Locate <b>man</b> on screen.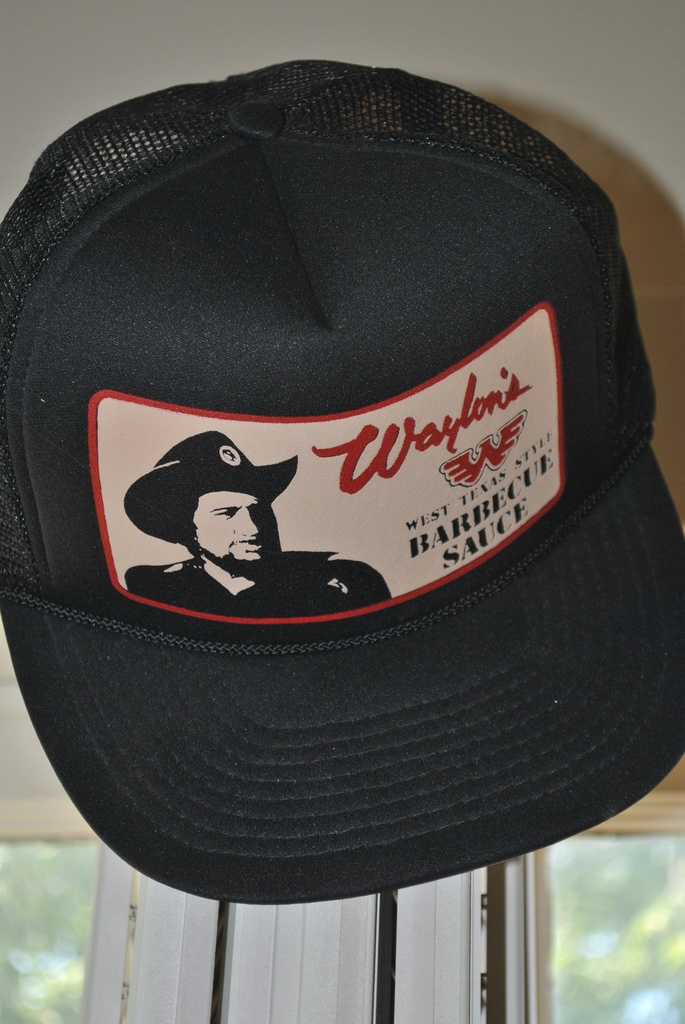
On screen at pyautogui.locateOnScreen(124, 437, 393, 622).
